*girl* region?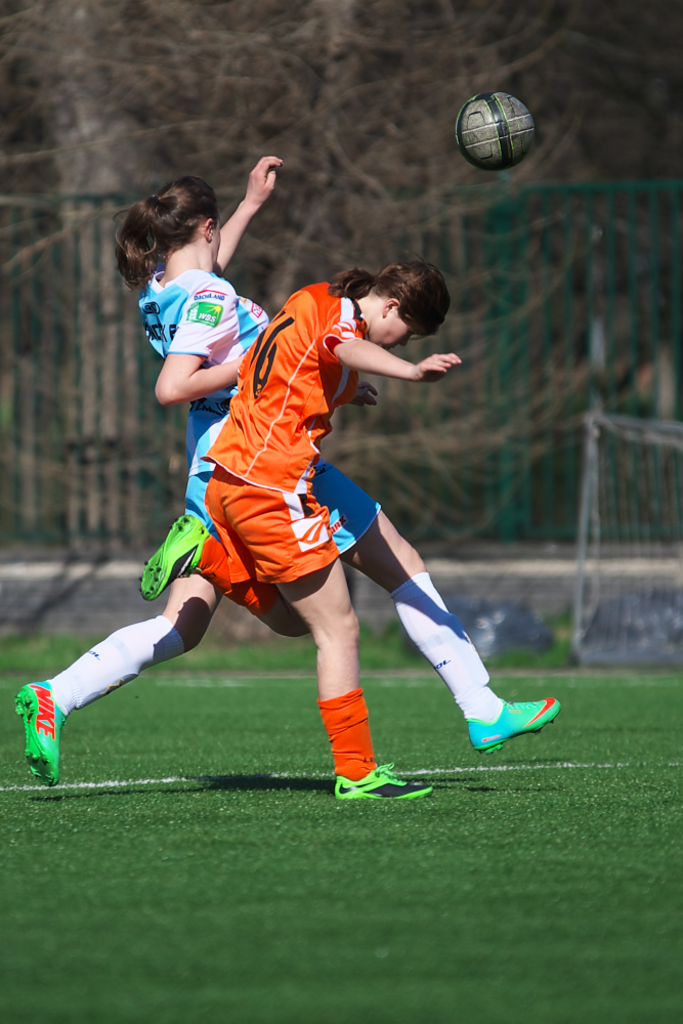
BBox(12, 153, 559, 790)
